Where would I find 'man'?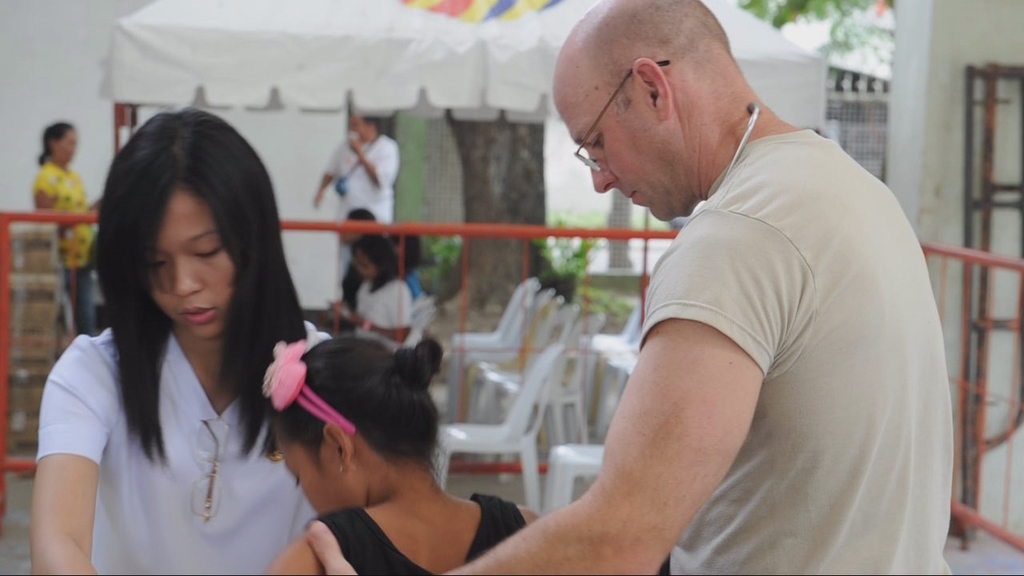
At <box>299,0,951,575</box>.
